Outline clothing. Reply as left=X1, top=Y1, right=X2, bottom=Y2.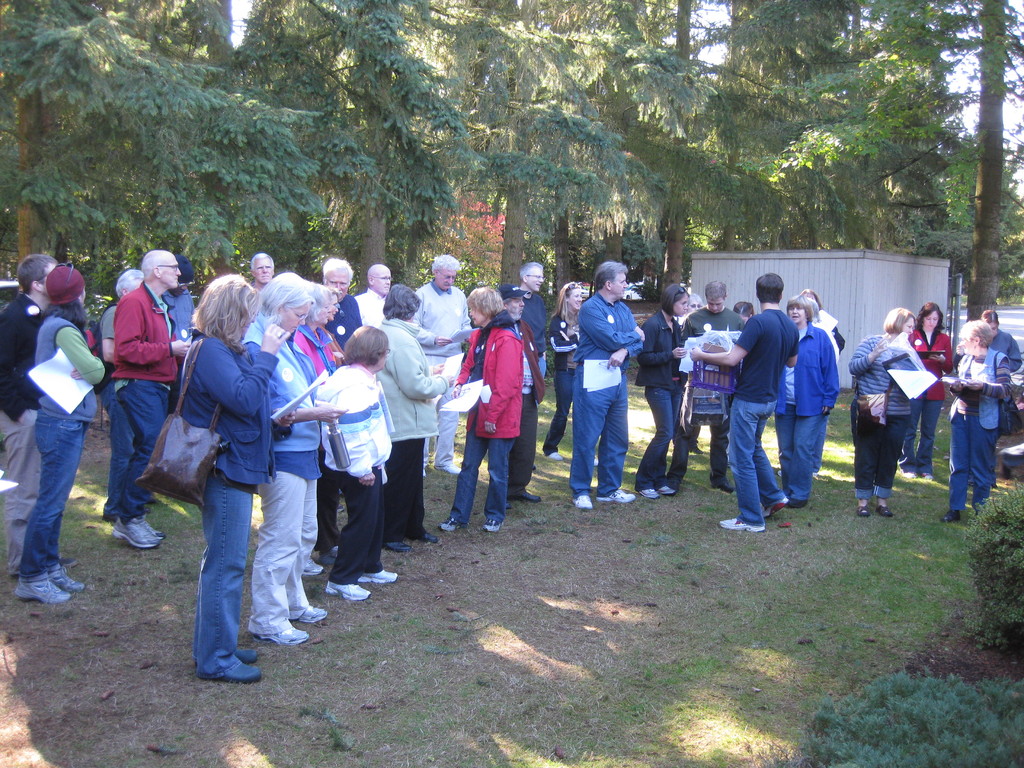
left=671, top=307, right=732, bottom=493.
